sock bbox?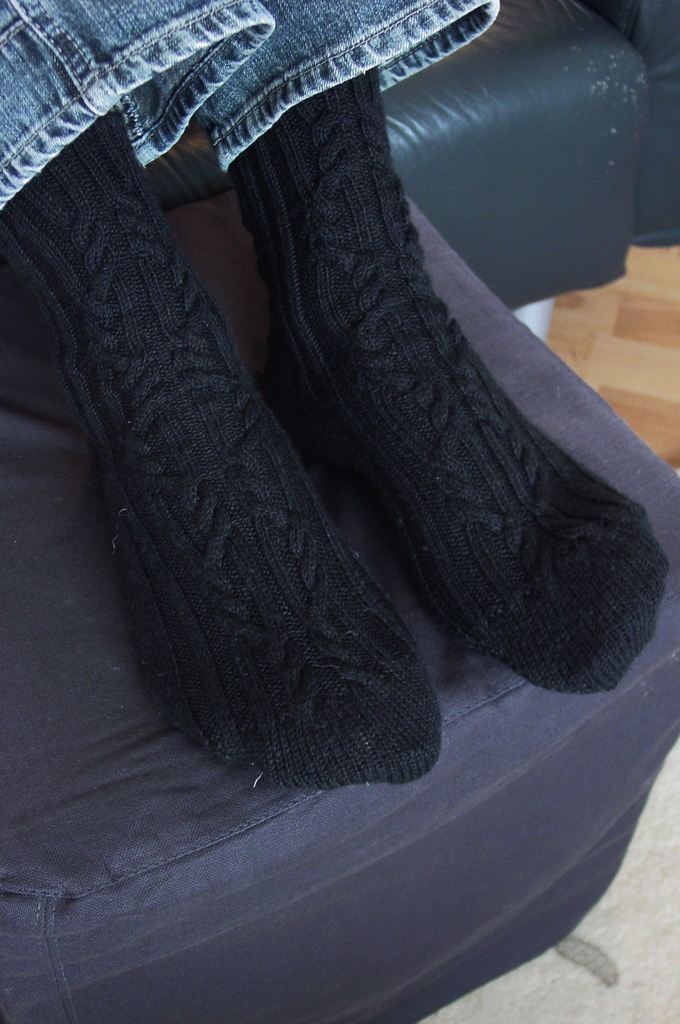
{"left": 0, "top": 106, "right": 446, "bottom": 790}
